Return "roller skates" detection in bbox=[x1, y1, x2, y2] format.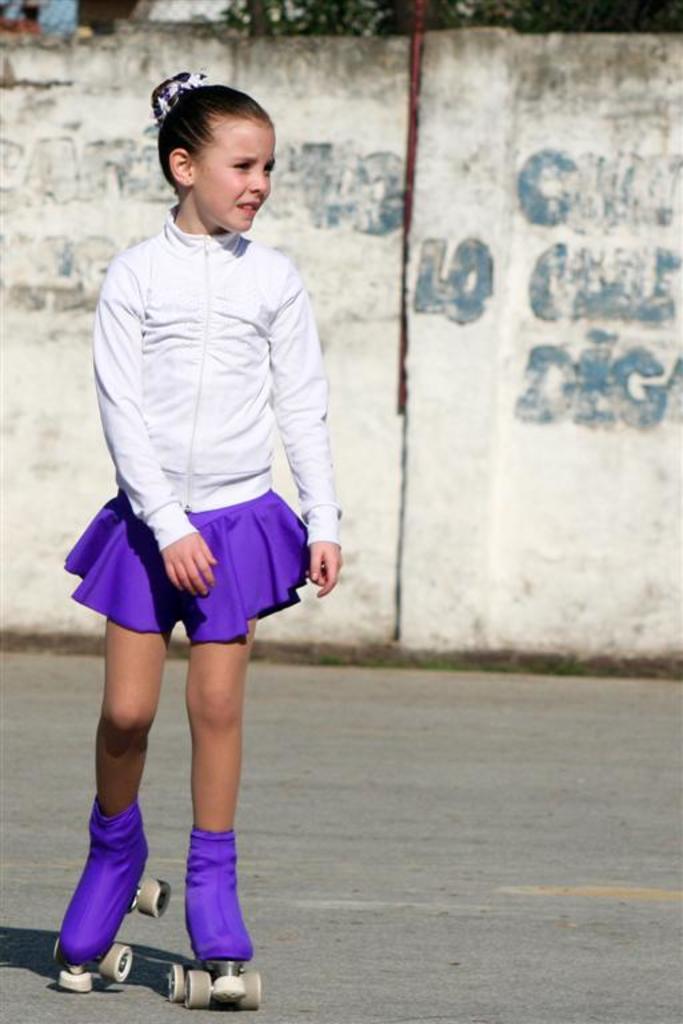
bbox=[49, 801, 172, 997].
